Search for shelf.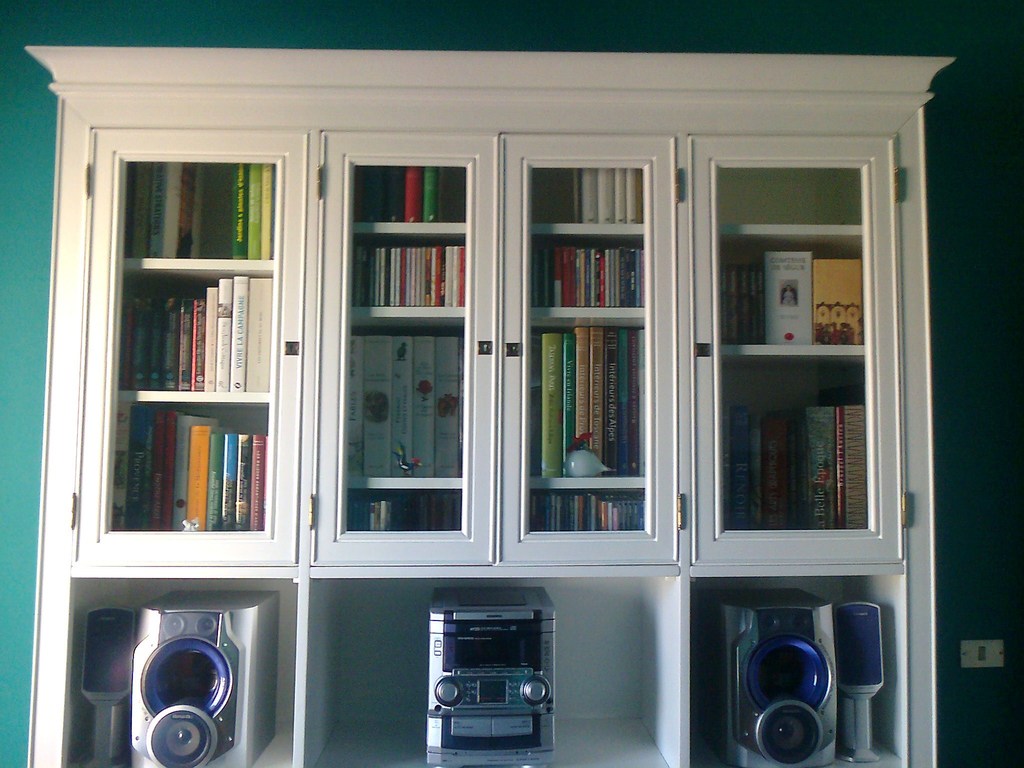
Found at (715, 161, 865, 231).
